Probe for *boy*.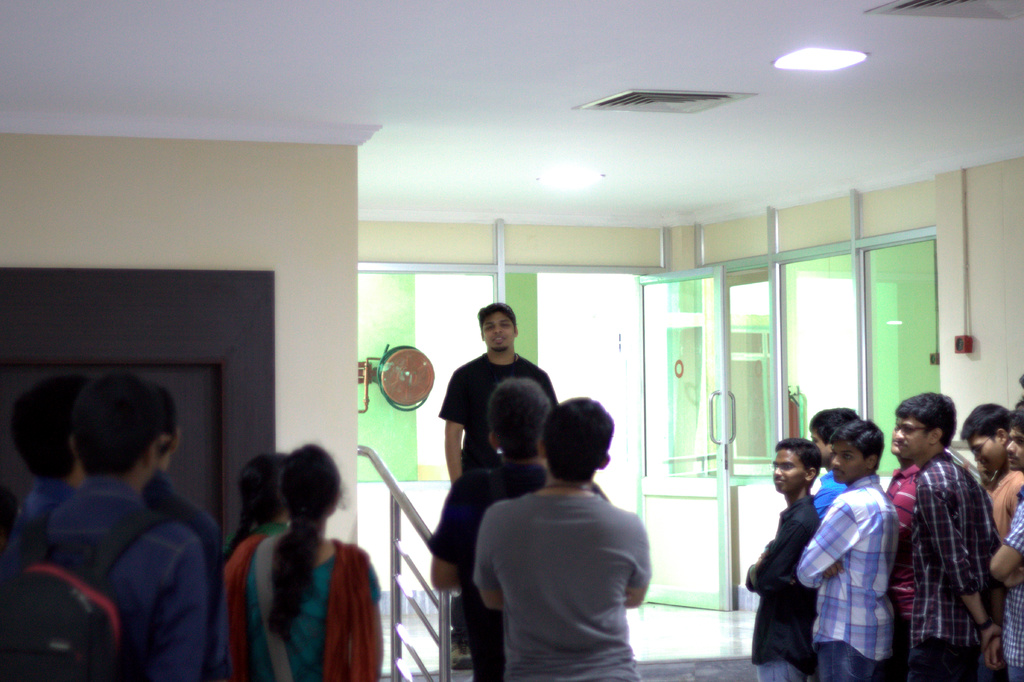
Probe result: bbox=[10, 368, 230, 681].
